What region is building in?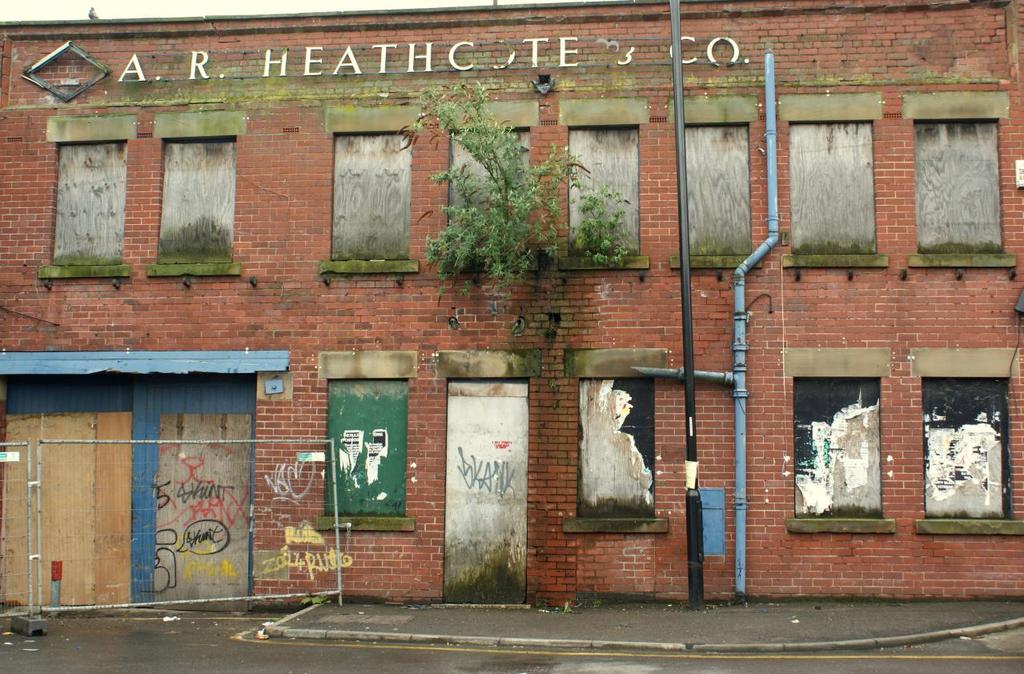
select_region(0, 0, 1023, 611).
